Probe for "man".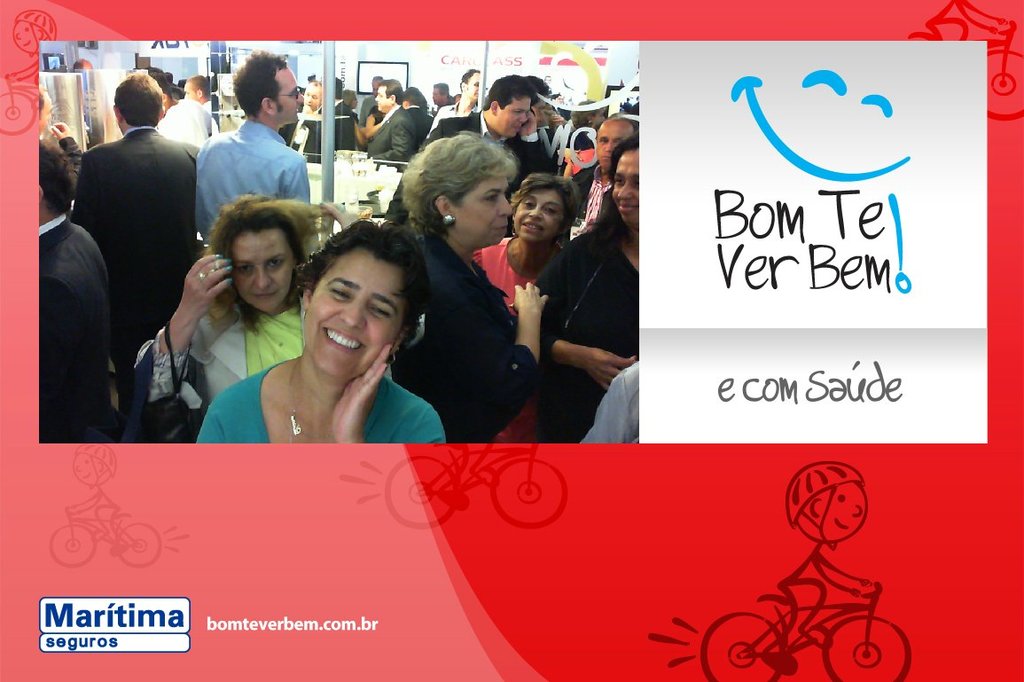
Probe result: box(379, 74, 551, 225).
